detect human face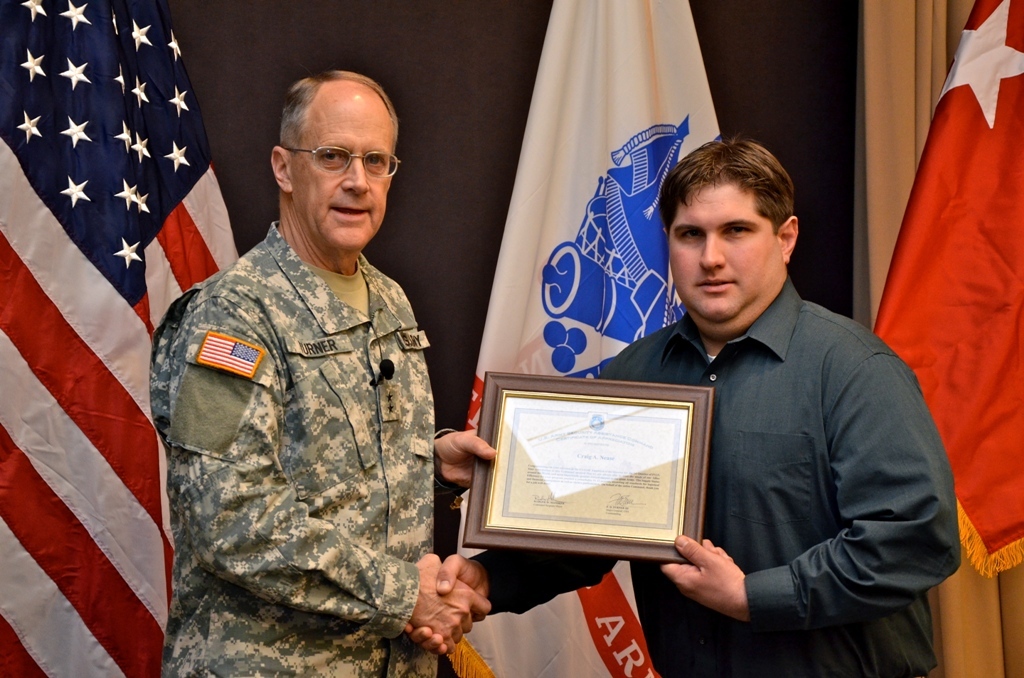
292/88/392/248
